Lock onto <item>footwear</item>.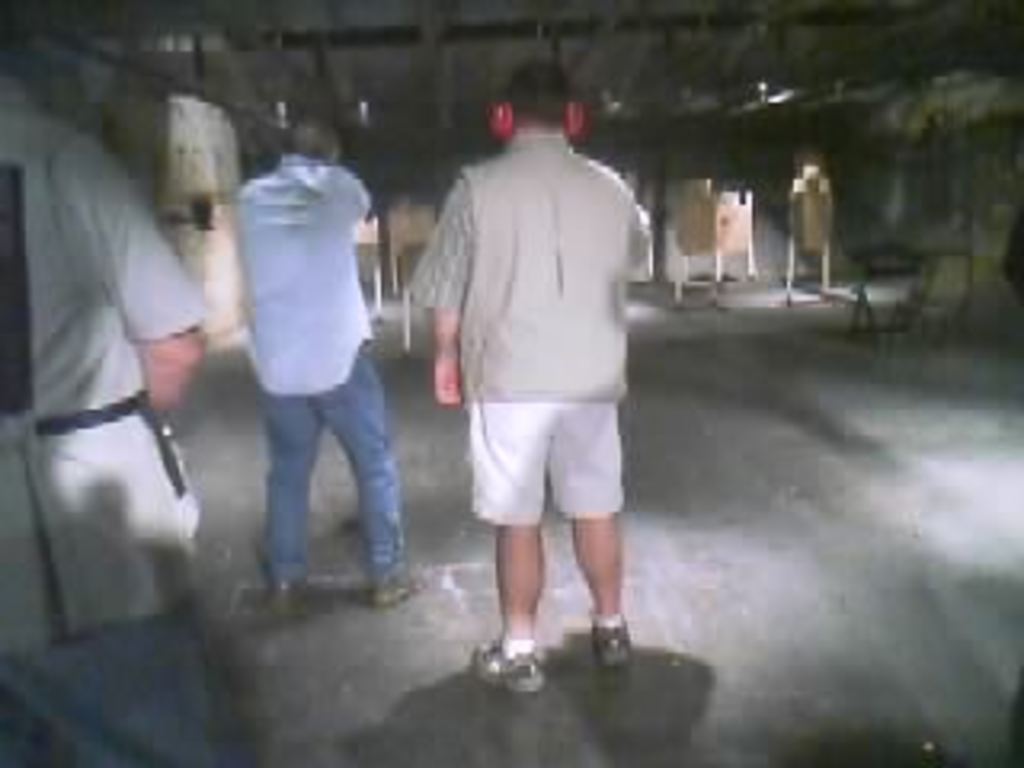
Locked: (left=589, top=624, right=637, bottom=672).
